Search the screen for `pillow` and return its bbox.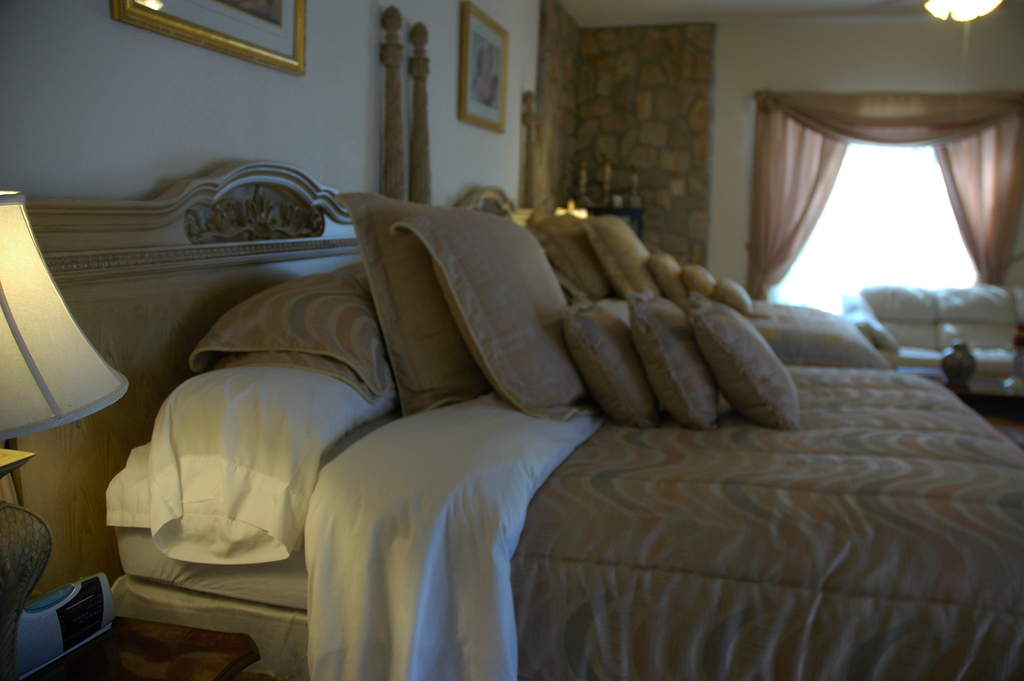
Found: x1=565 y1=291 x2=657 y2=434.
